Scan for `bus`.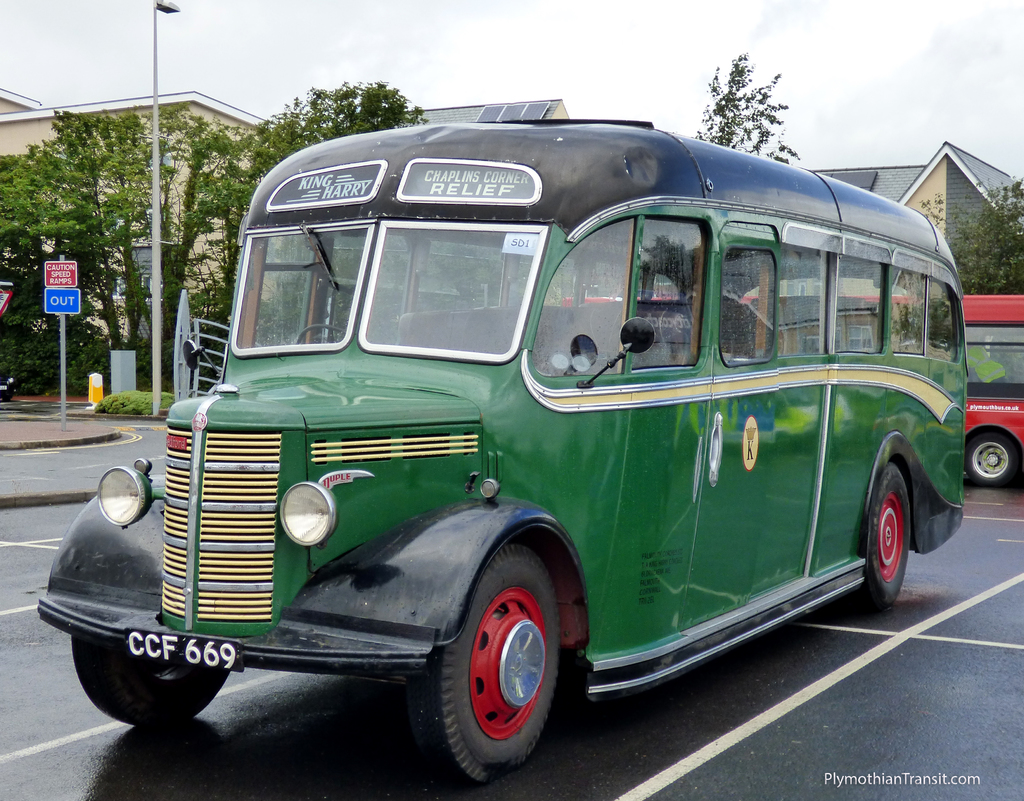
Scan result: {"x1": 39, "y1": 109, "x2": 964, "y2": 783}.
